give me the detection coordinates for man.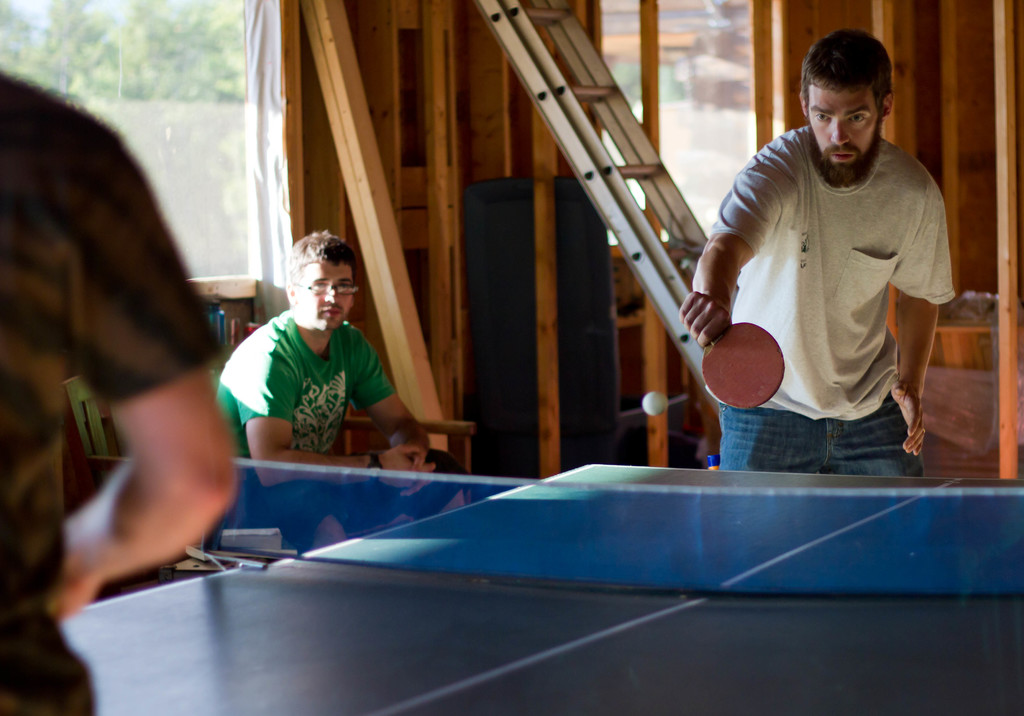
680,22,959,491.
